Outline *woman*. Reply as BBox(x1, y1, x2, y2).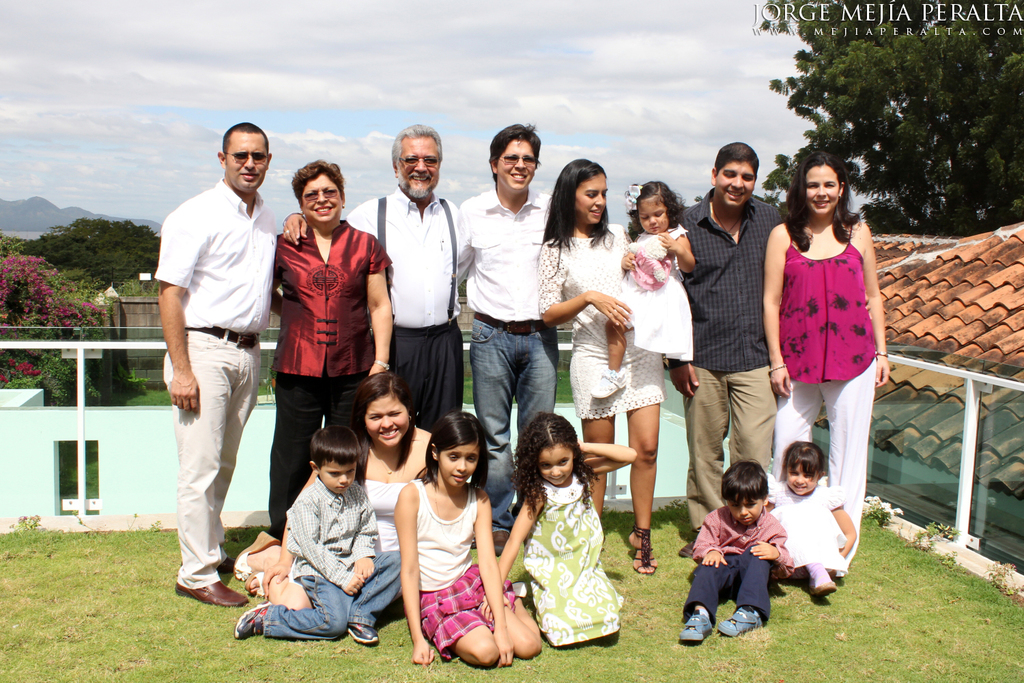
BBox(231, 372, 488, 649).
